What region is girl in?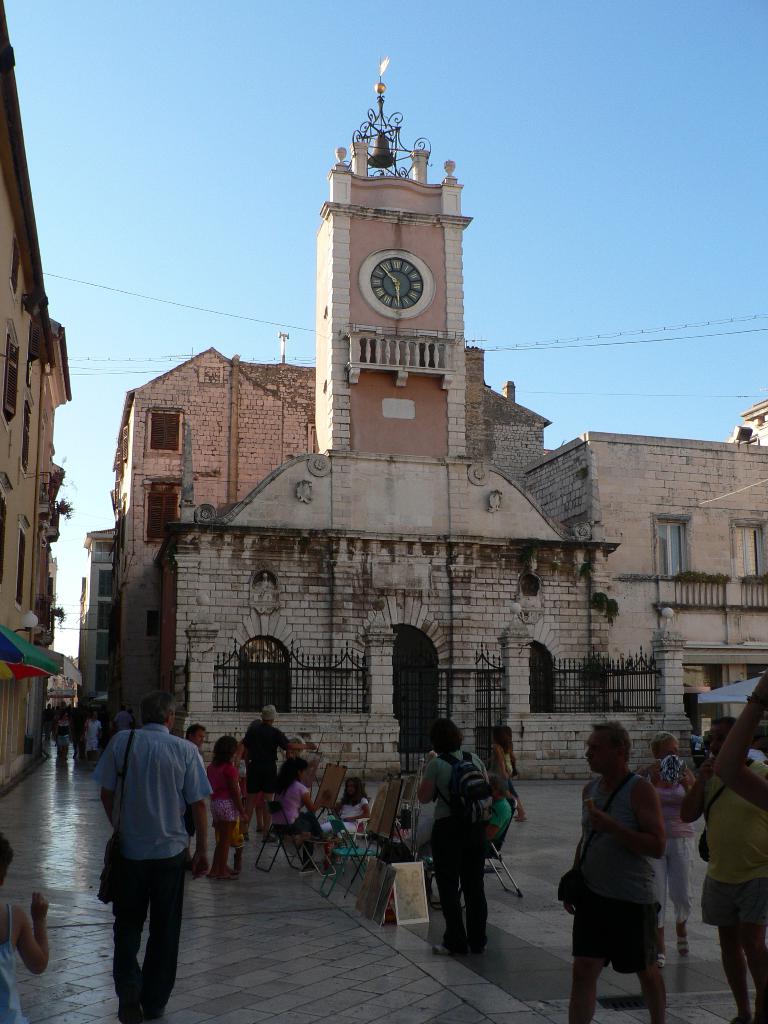
[321, 774, 373, 834].
